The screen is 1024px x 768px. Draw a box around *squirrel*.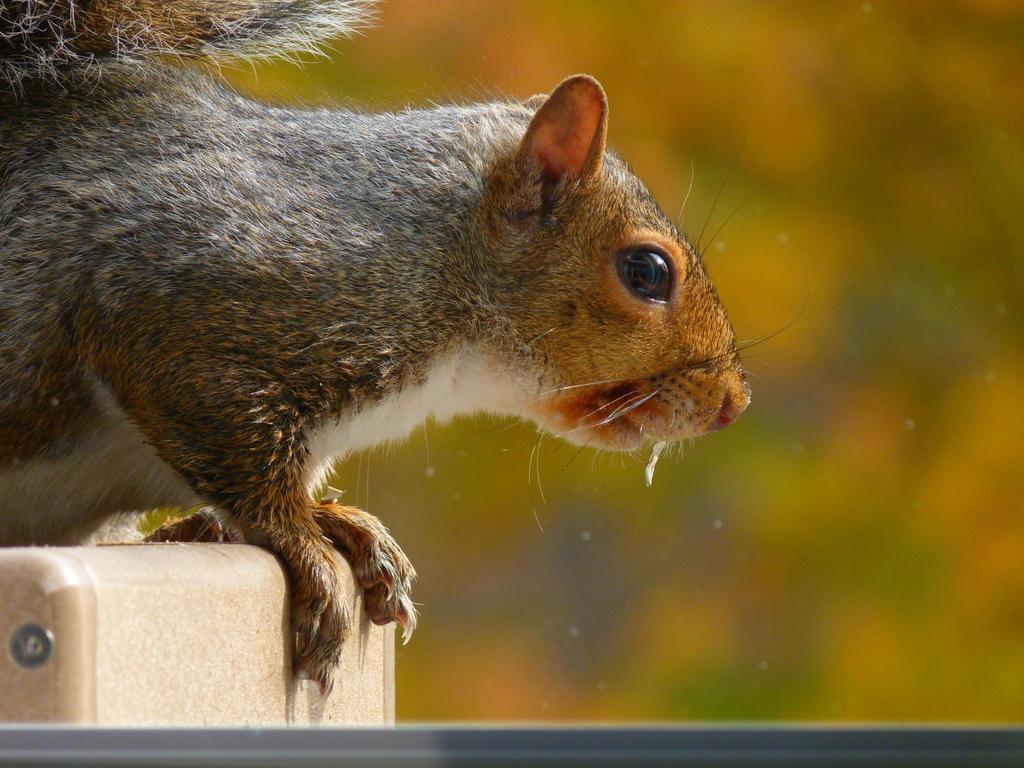
crop(0, 0, 816, 706).
